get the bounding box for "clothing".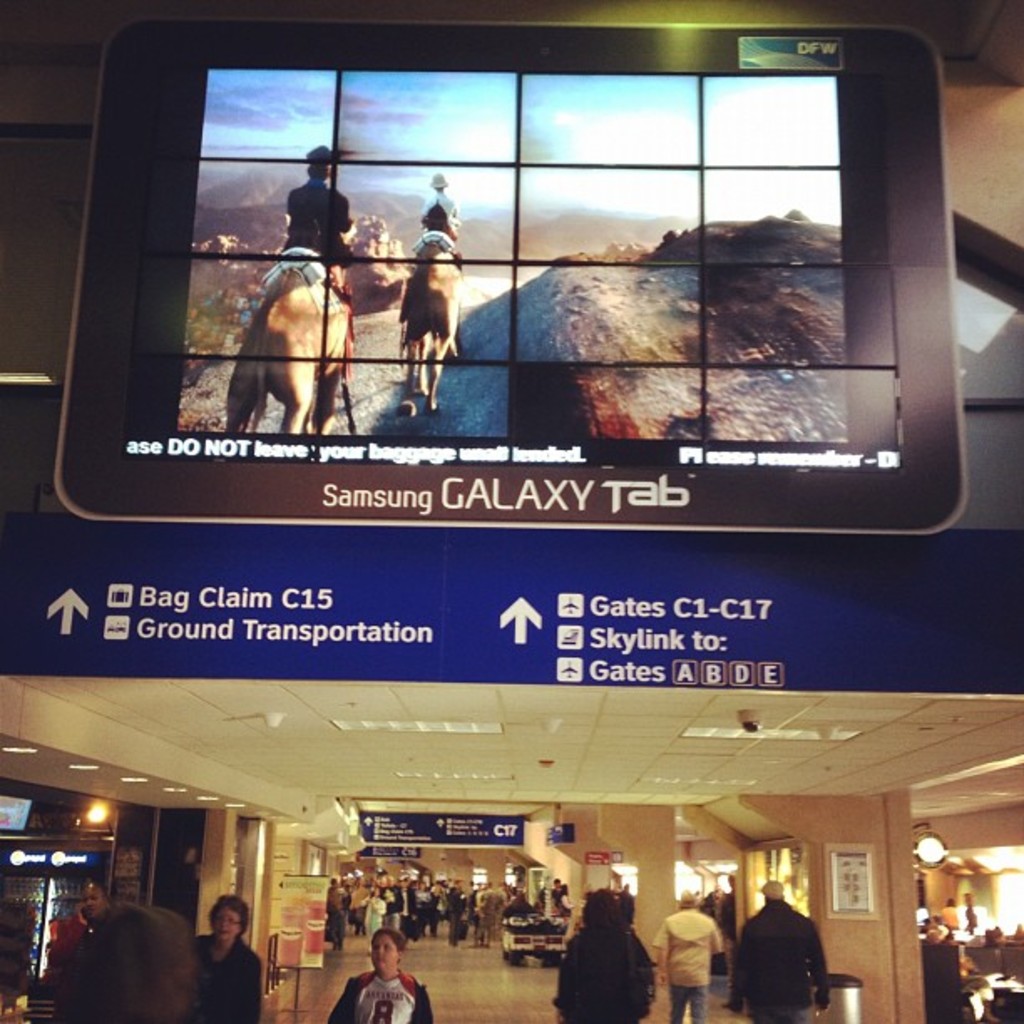
283 181 355 271.
